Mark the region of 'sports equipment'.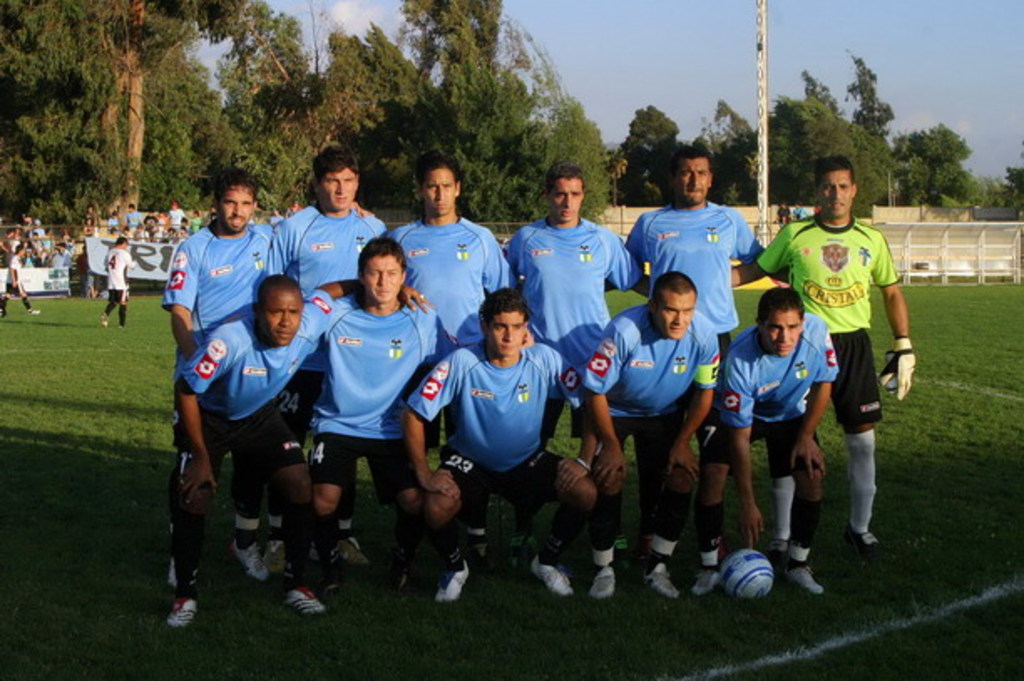
Region: 166:594:197:627.
